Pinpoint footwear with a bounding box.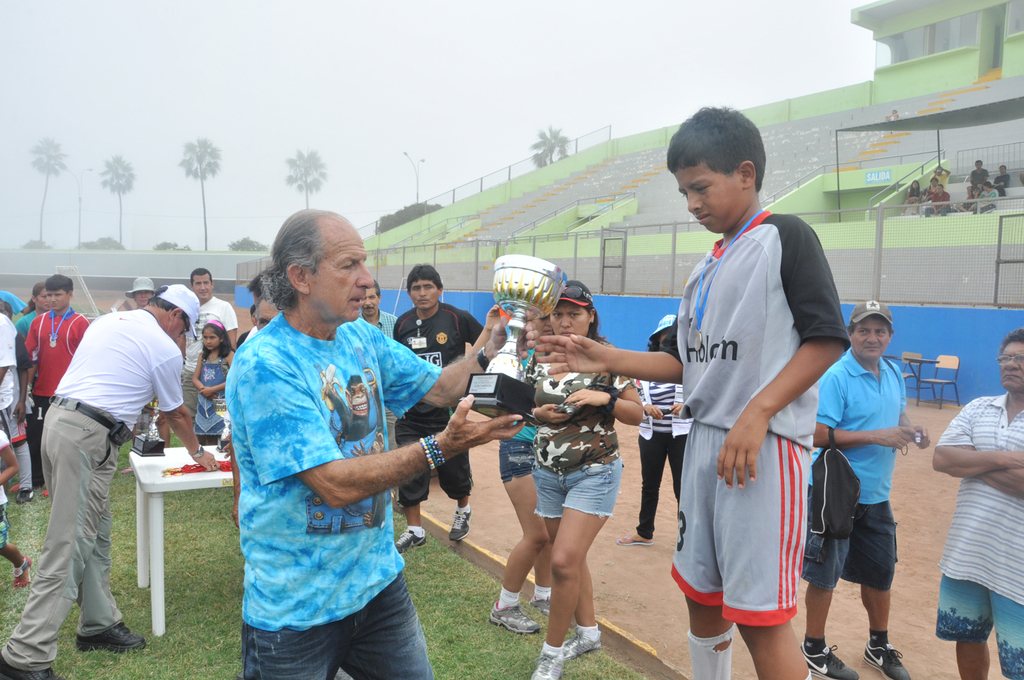
(487, 597, 541, 635).
